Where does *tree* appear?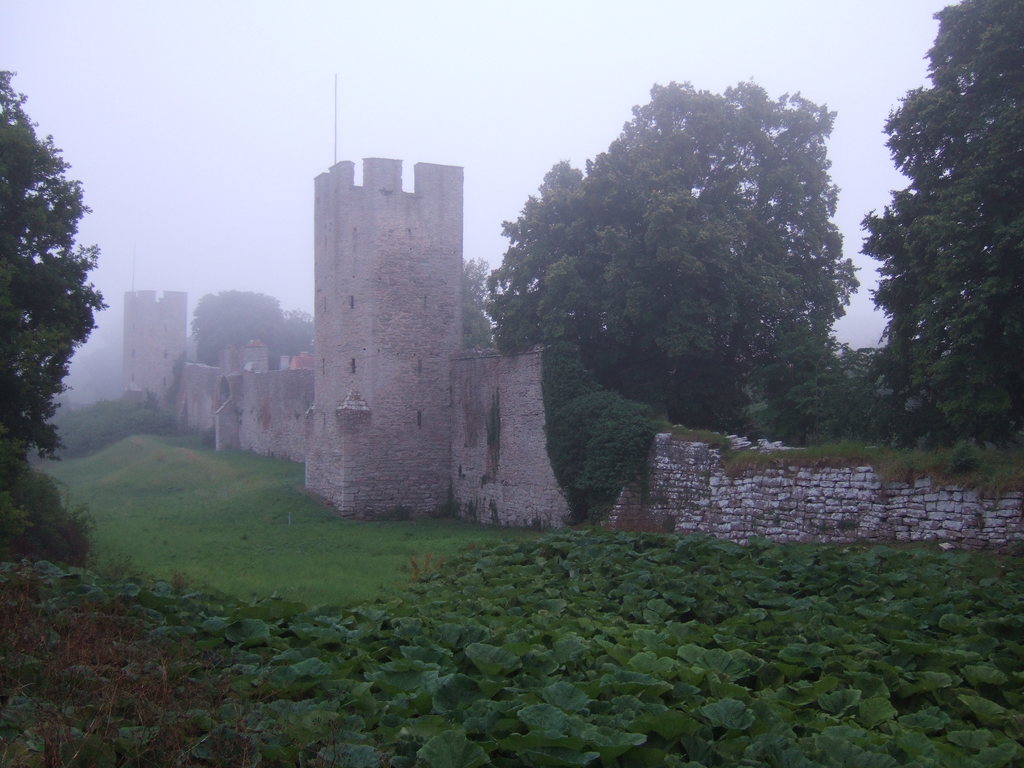
Appears at region(852, 0, 1023, 448).
